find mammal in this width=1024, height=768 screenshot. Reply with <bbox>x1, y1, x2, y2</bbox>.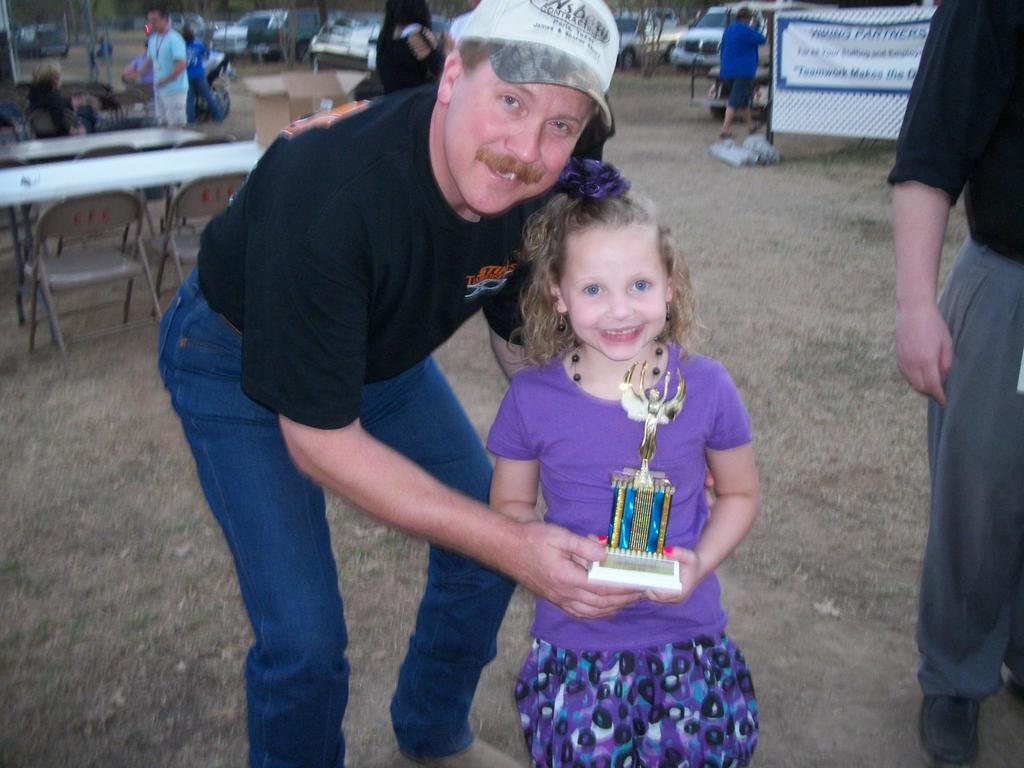
<bbox>714, 6, 764, 140</bbox>.
